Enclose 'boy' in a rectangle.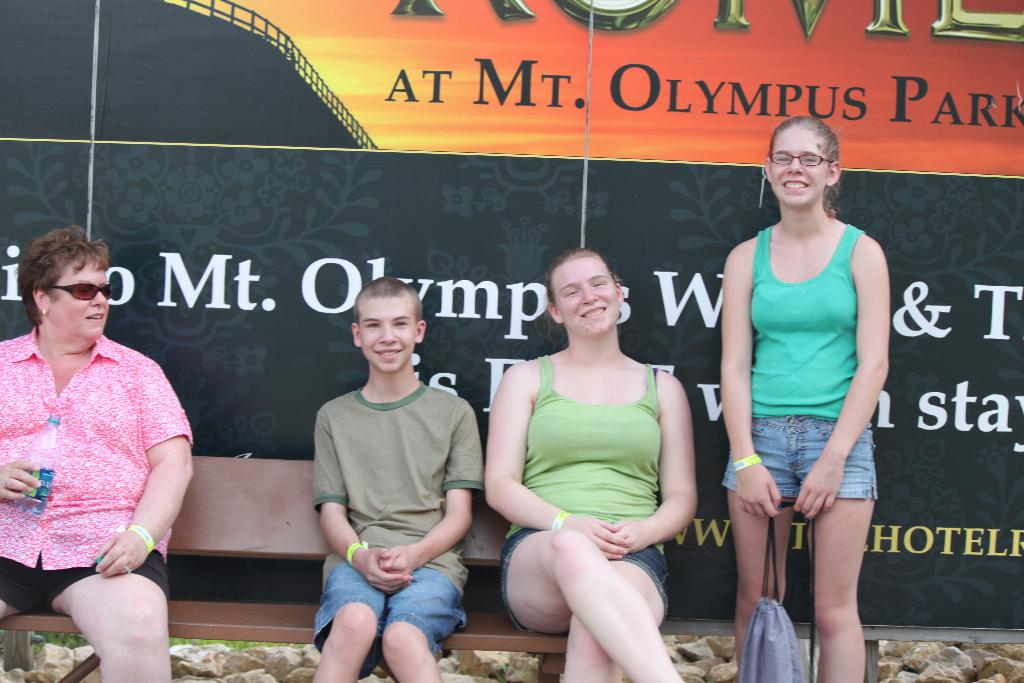
[left=283, top=277, right=495, bottom=675].
